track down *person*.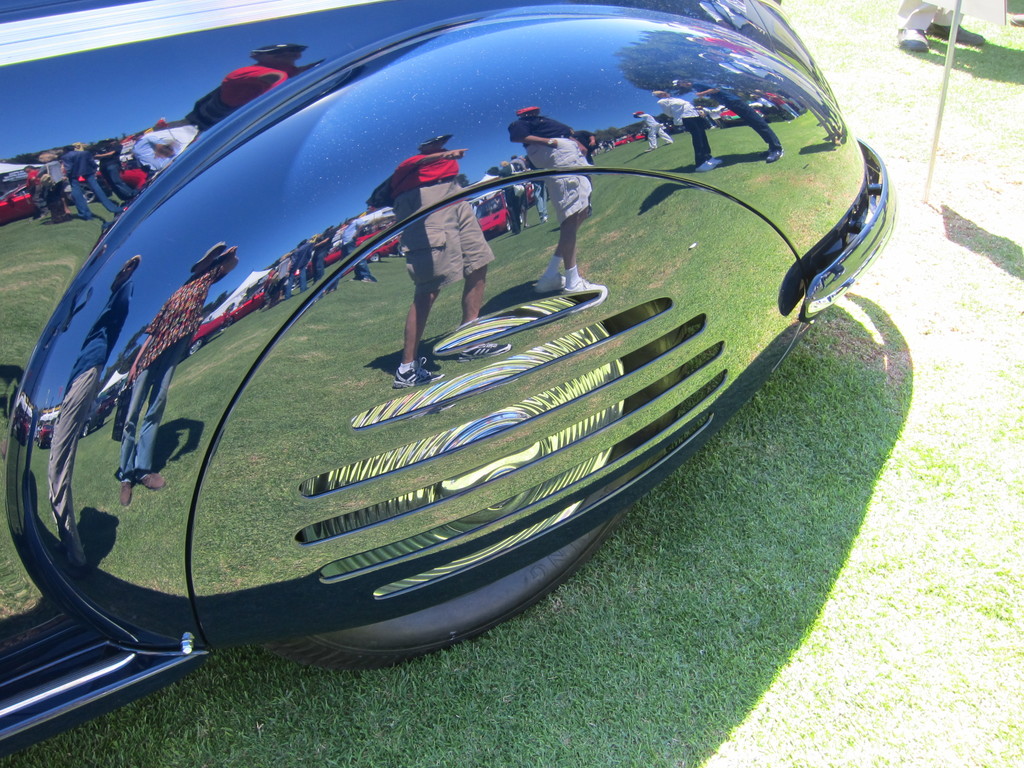
Tracked to 685:74:781:164.
